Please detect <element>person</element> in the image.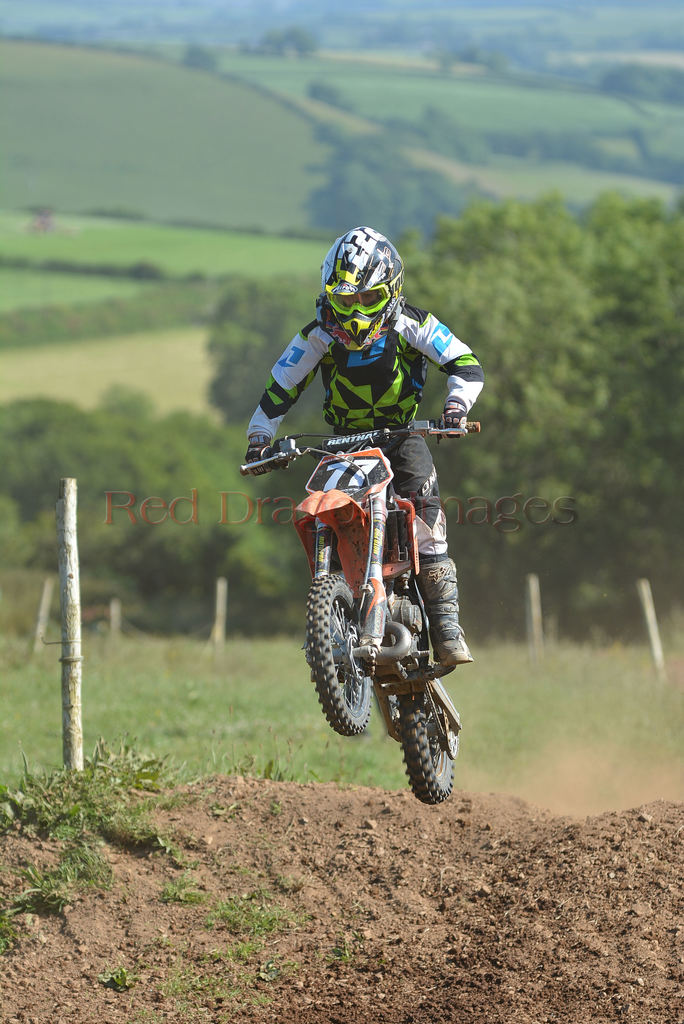
pyautogui.locateOnScreen(230, 223, 496, 672).
